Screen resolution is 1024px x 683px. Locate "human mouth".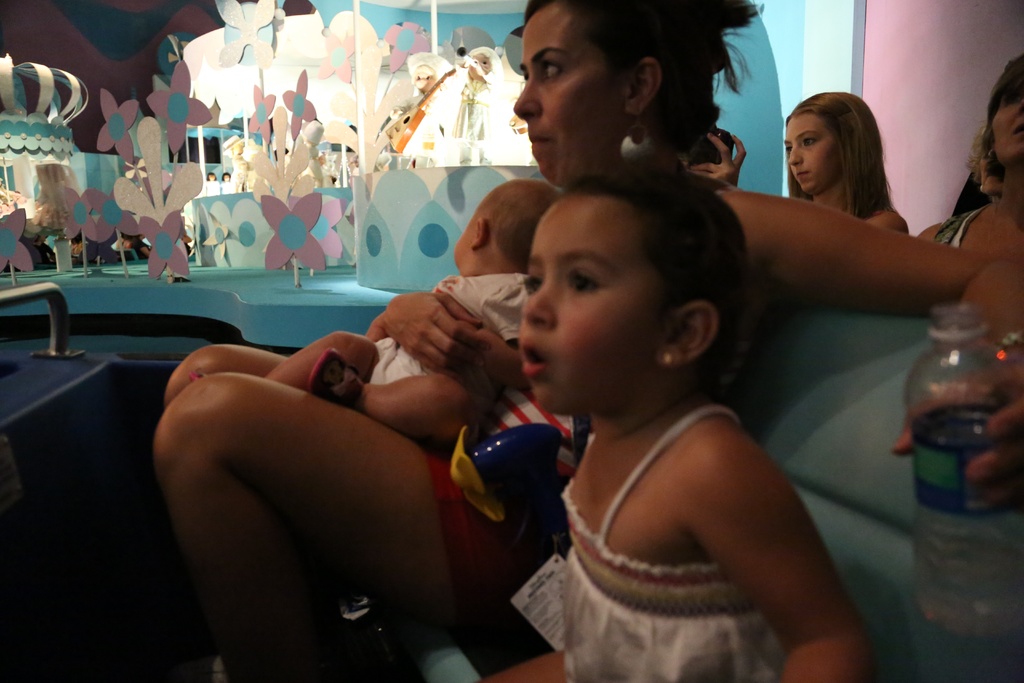
crop(530, 124, 556, 148).
